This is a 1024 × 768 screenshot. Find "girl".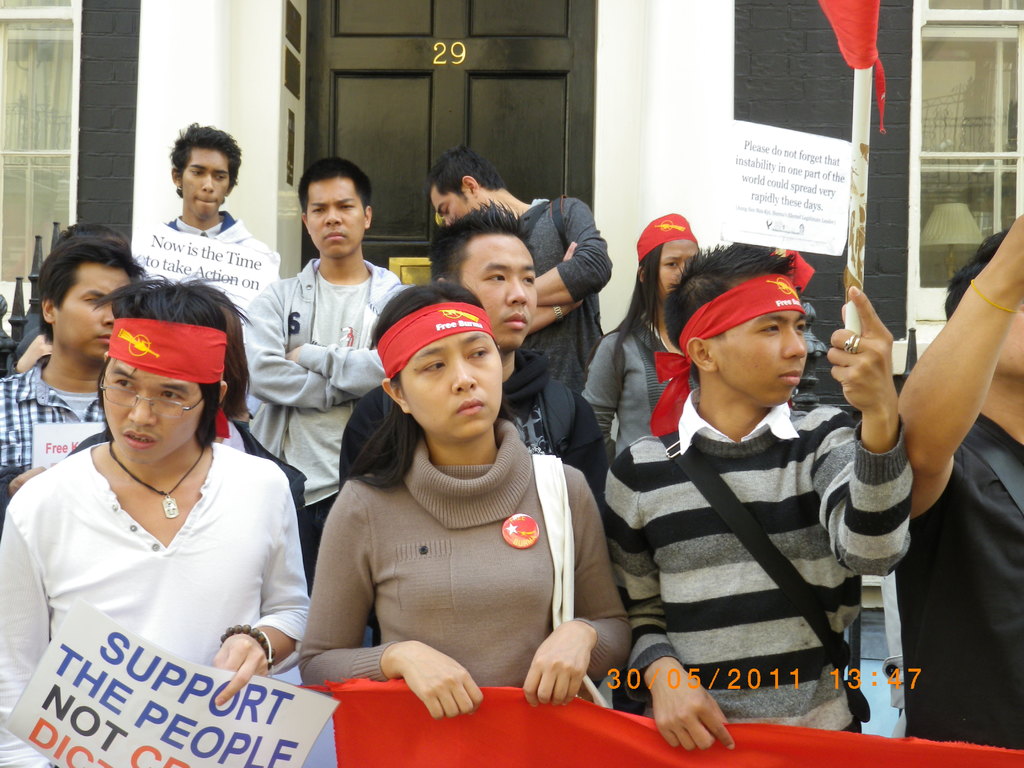
Bounding box: <box>582,209,705,474</box>.
